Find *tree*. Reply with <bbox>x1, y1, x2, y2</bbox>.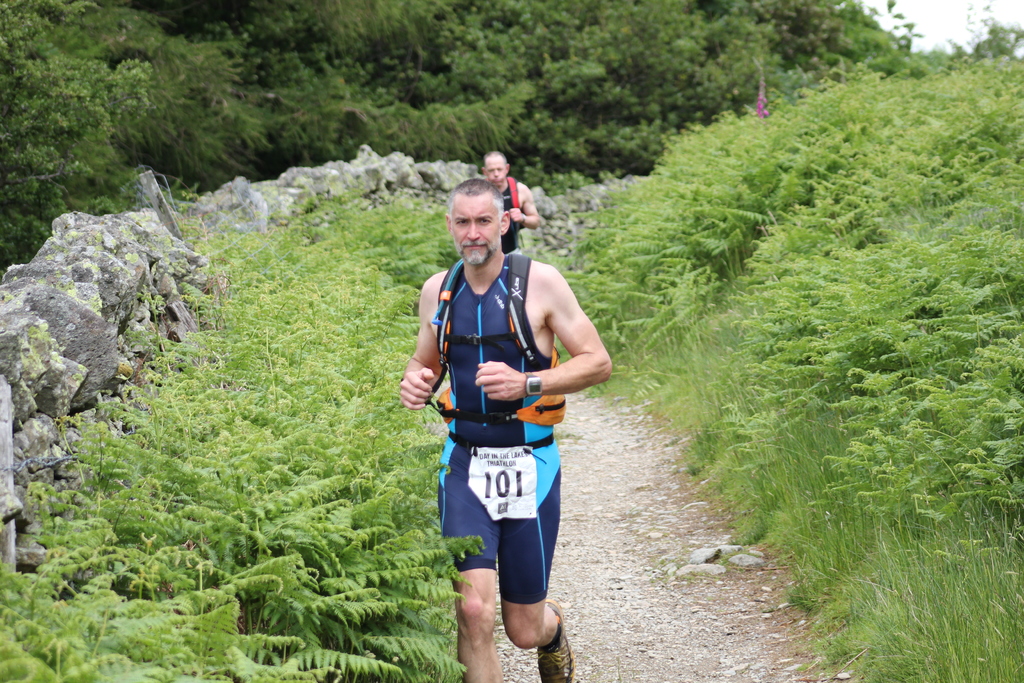
<bbox>230, 0, 453, 154</bbox>.
